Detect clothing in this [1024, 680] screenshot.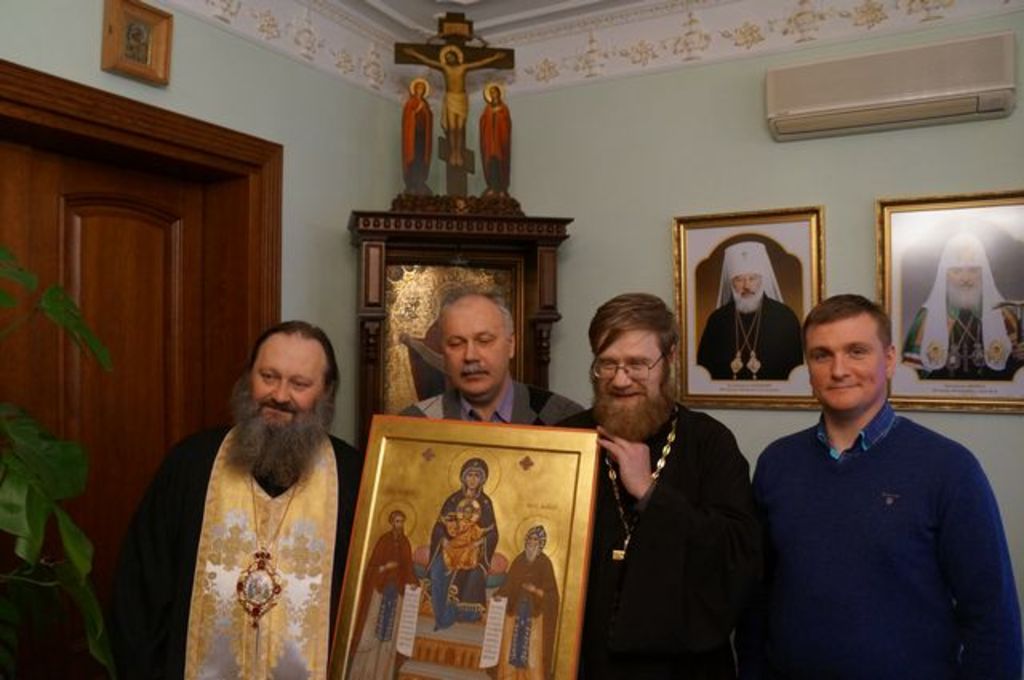
Detection: box(739, 406, 1022, 678).
